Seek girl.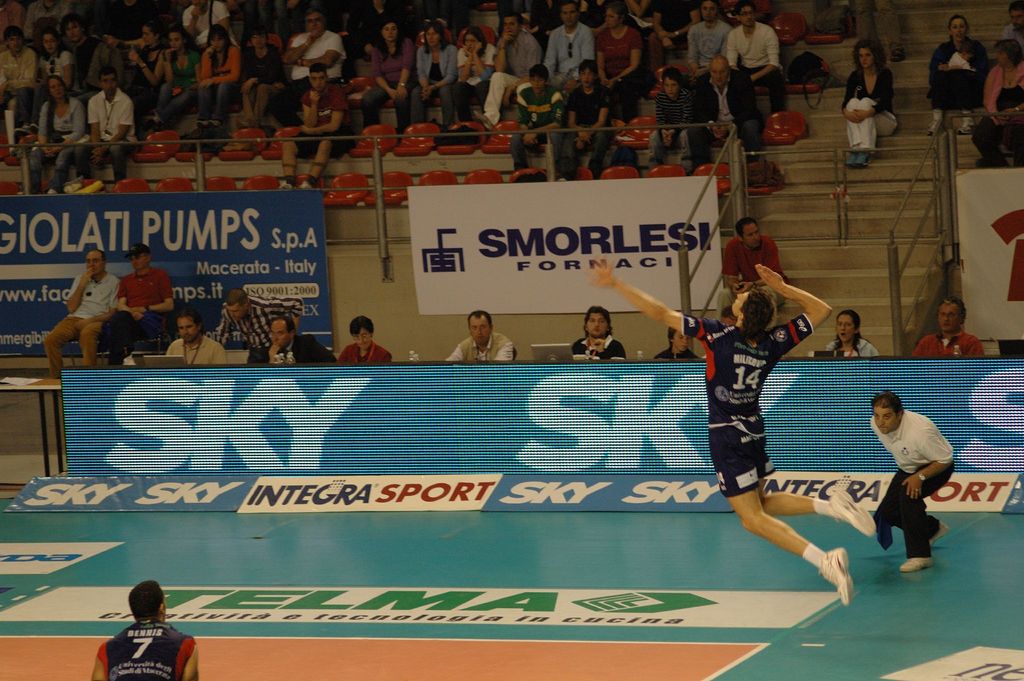
region(17, 32, 70, 137).
